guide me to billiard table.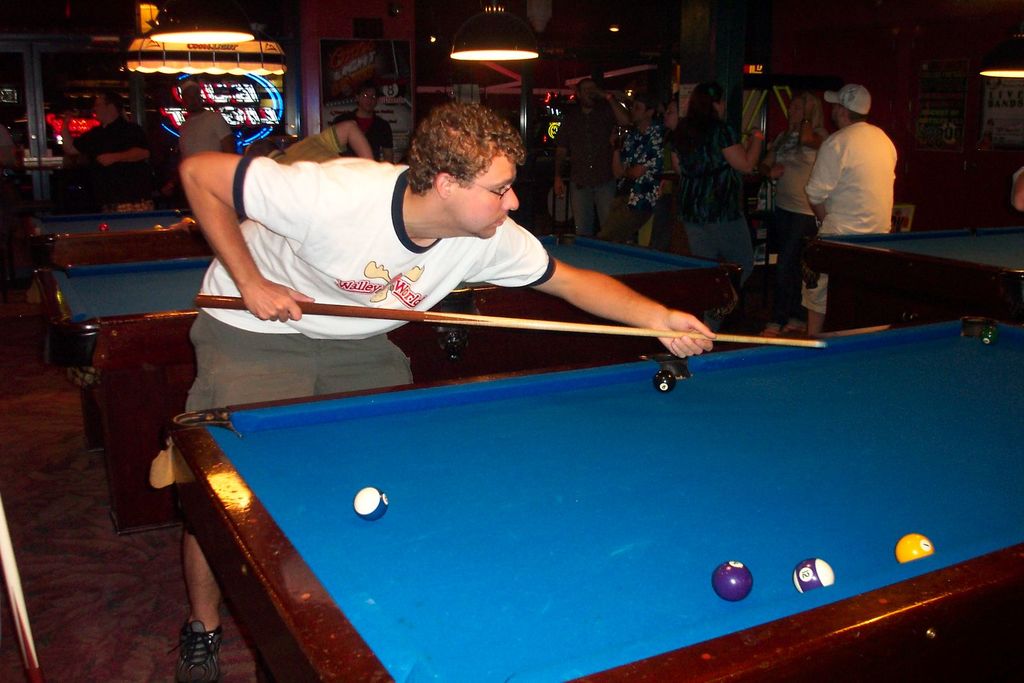
Guidance: region(36, 224, 745, 536).
